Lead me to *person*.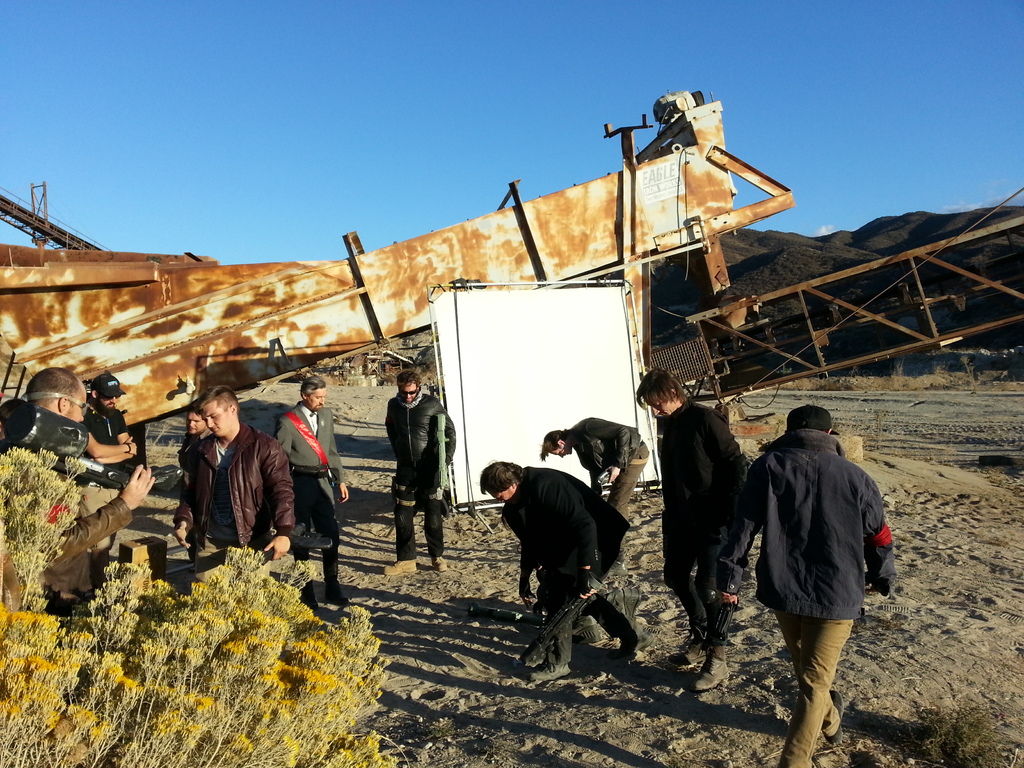
Lead to <region>0, 362, 167, 612</region>.
